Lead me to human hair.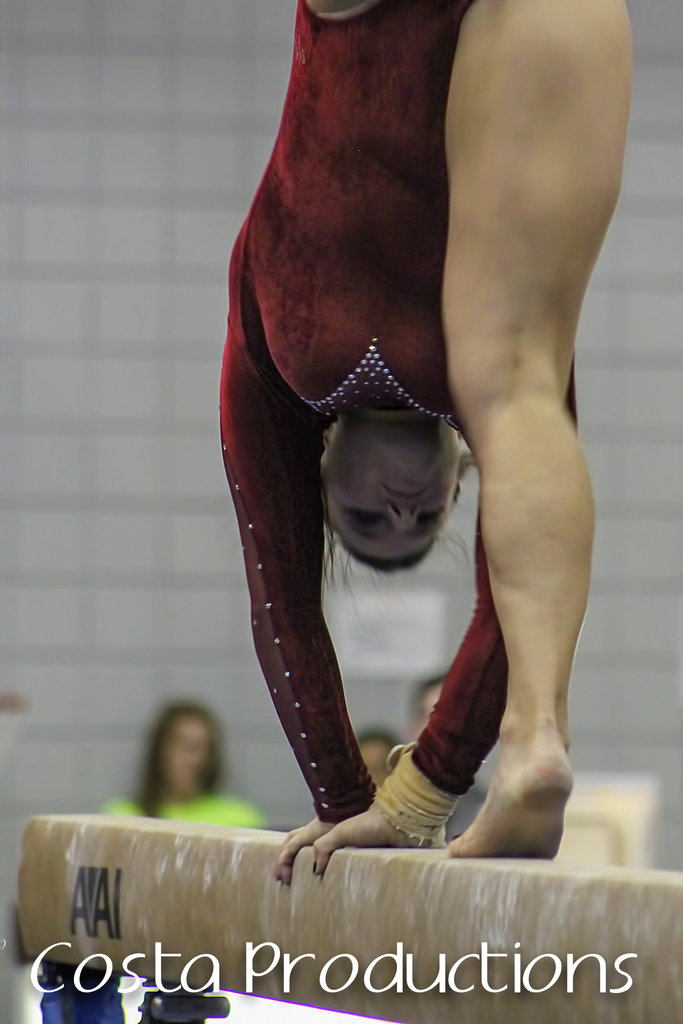
Lead to <region>320, 415, 473, 603</region>.
